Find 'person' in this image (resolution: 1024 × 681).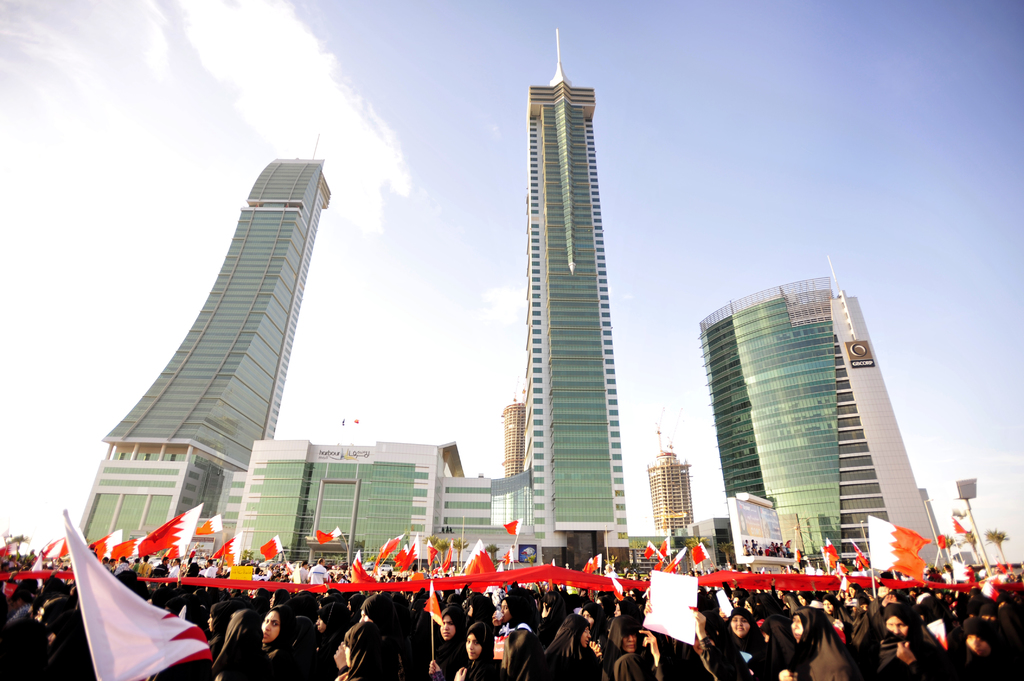
region(873, 600, 958, 678).
